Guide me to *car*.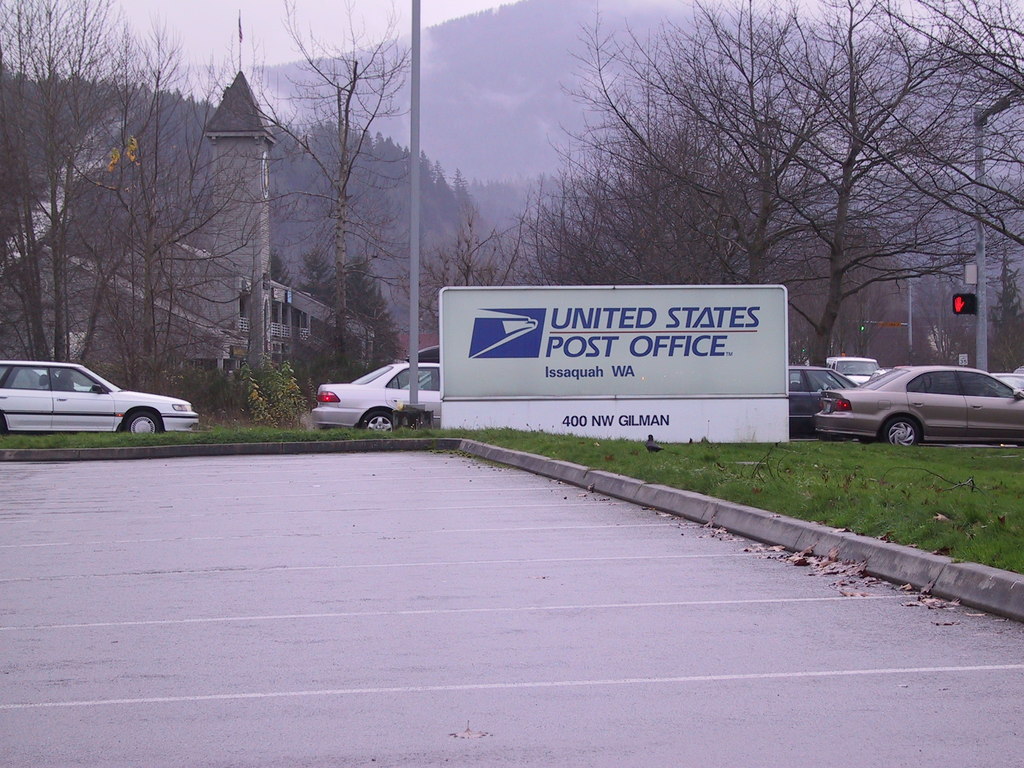
Guidance: l=308, t=356, r=440, b=430.
